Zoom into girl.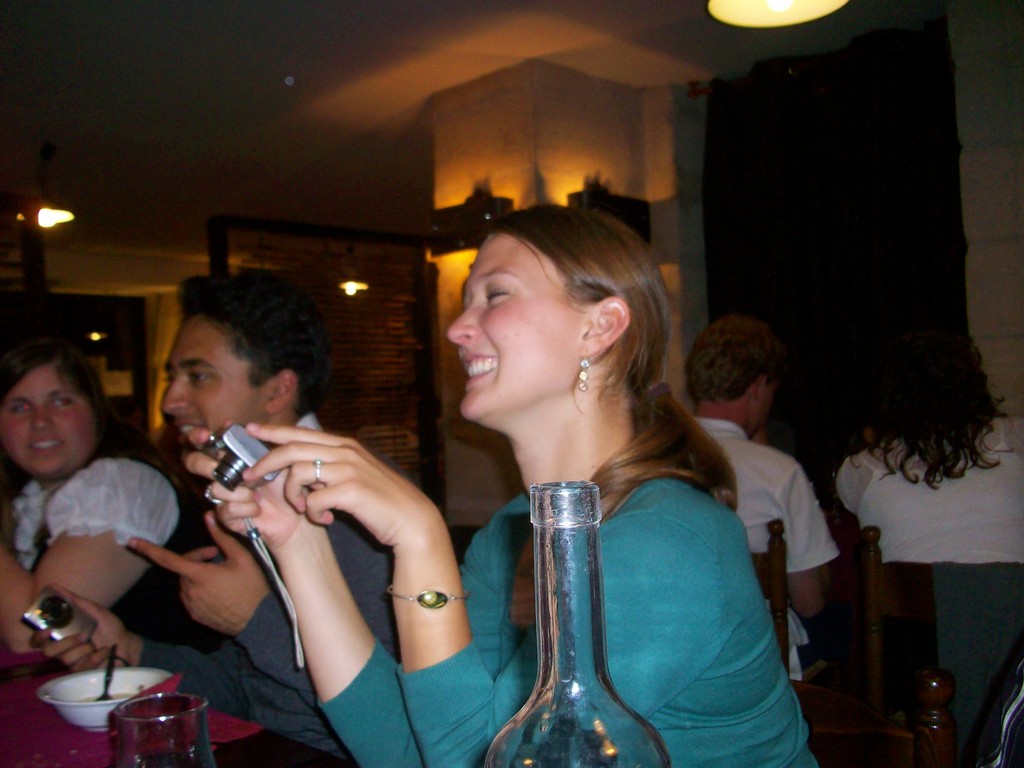
Zoom target: rect(188, 204, 822, 767).
